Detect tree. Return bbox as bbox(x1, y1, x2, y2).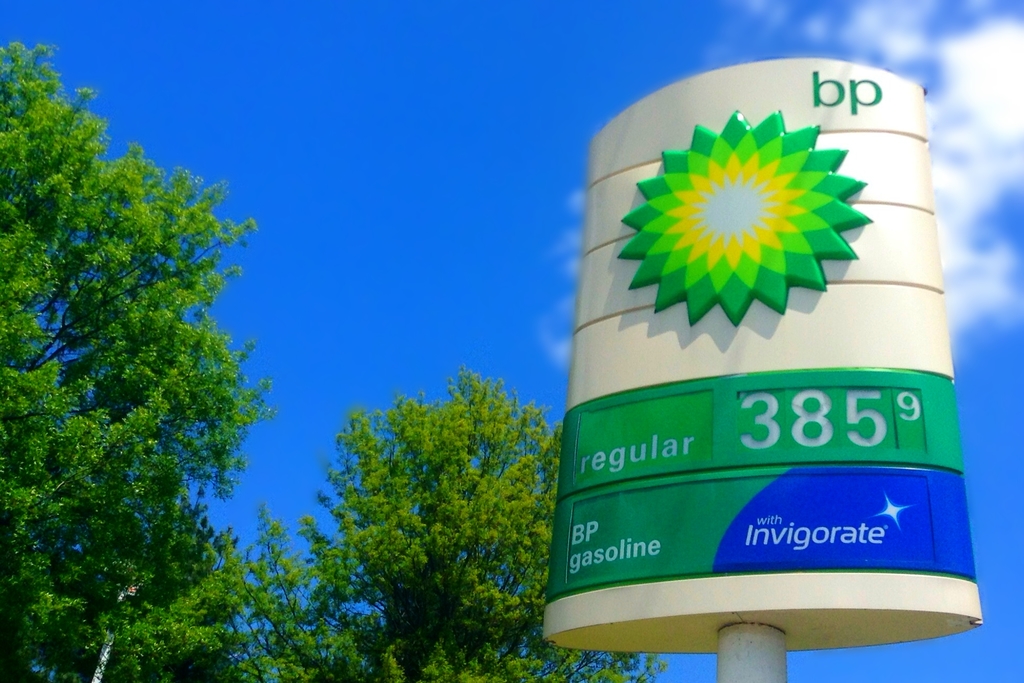
bbox(3, 94, 274, 682).
